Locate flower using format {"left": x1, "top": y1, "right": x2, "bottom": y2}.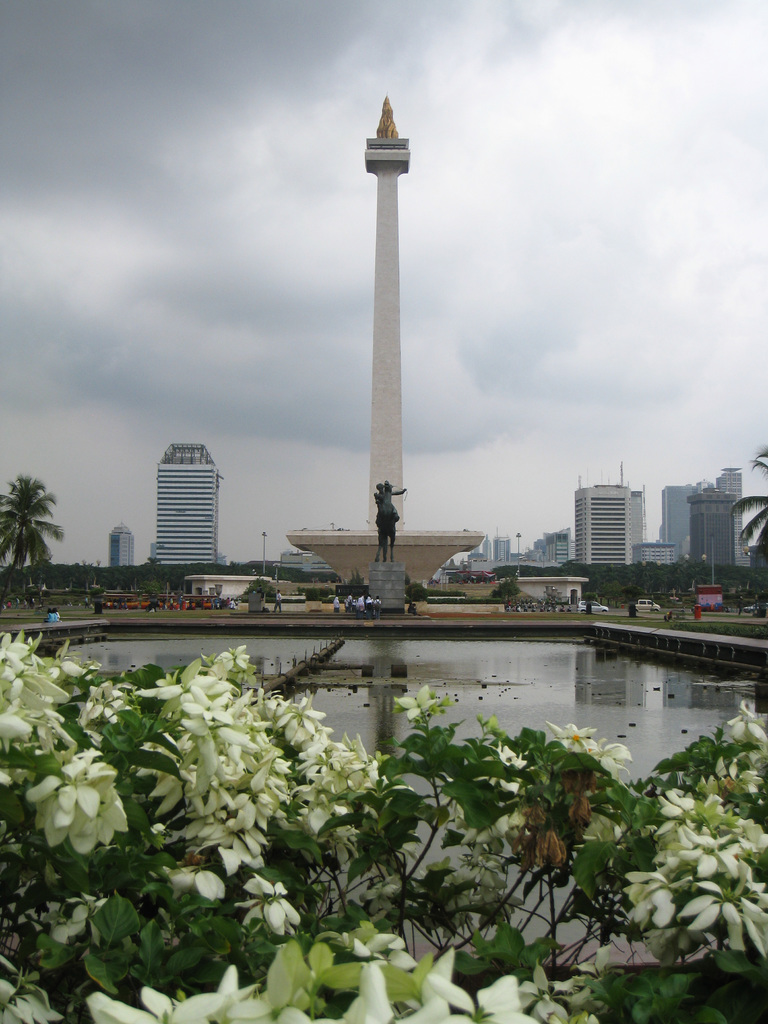
{"left": 441, "top": 860, "right": 515, "bottom": 893}.
